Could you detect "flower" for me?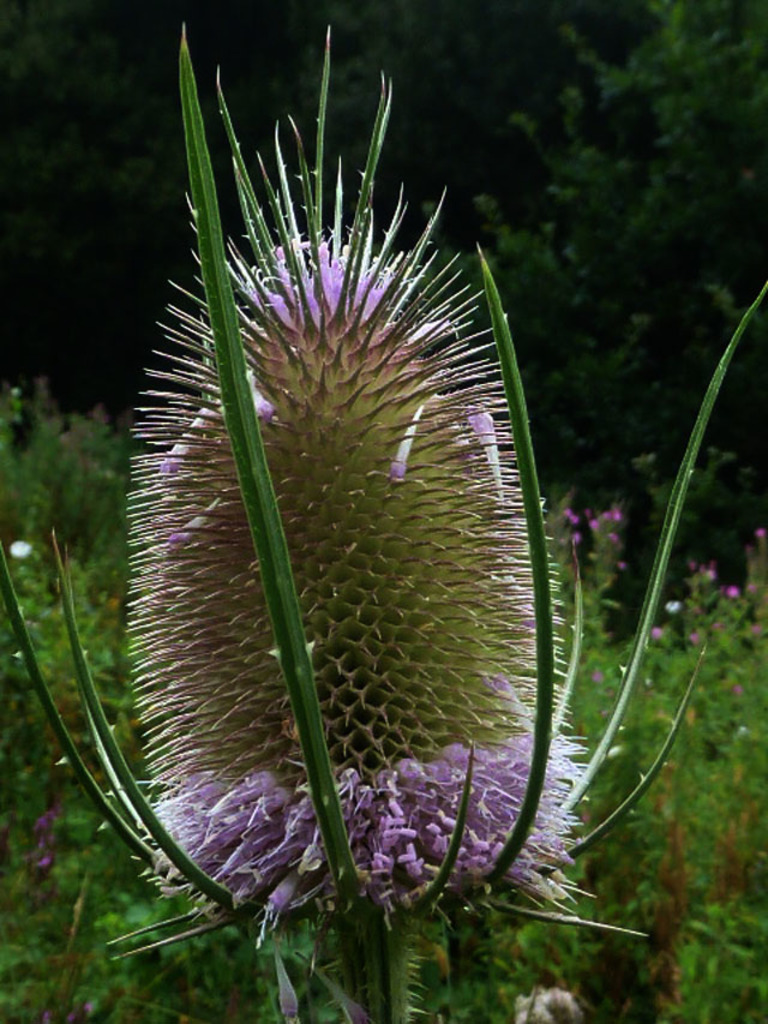
Detection result: BBox(0, 28, 767, 962).
